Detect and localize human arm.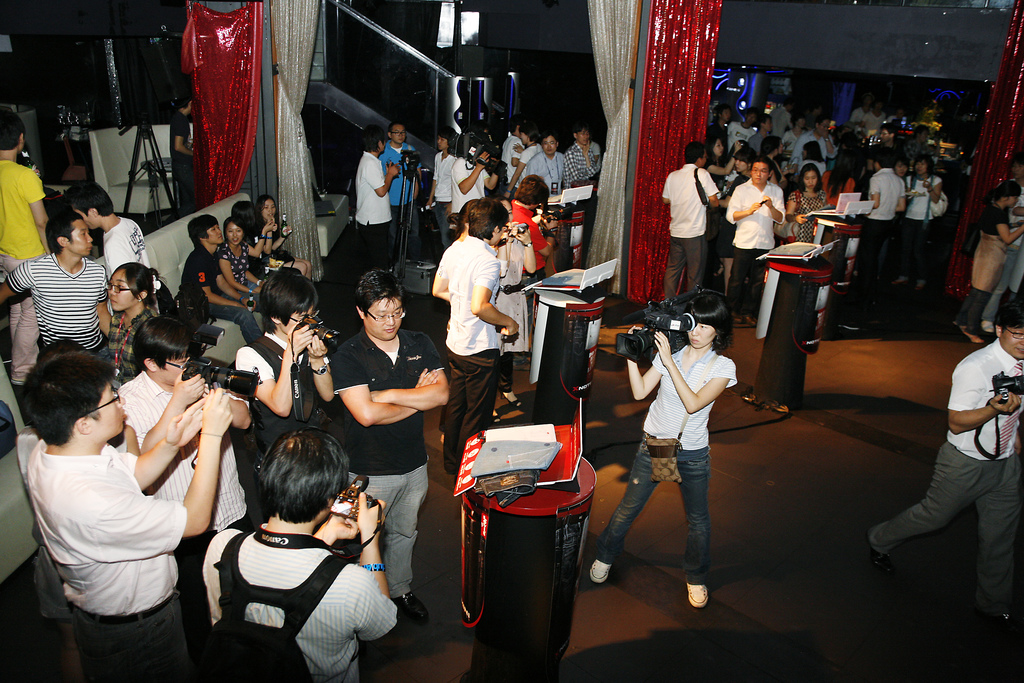
Localized at bbox(862, 172, 888, 218).
